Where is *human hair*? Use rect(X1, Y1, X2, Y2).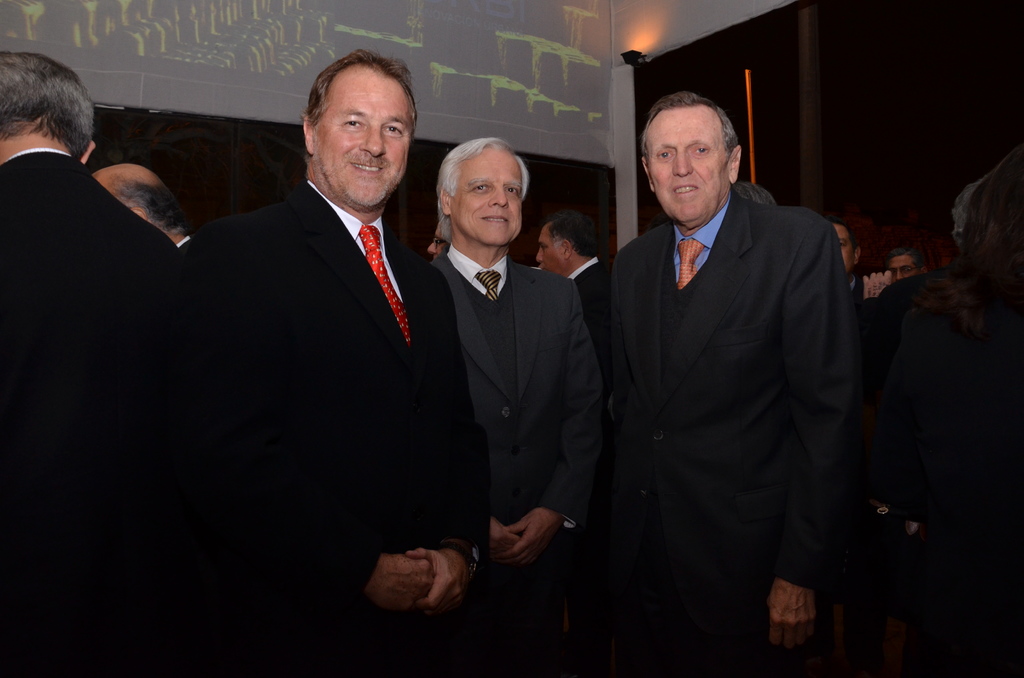
rect(436, 138, 531, 244).
